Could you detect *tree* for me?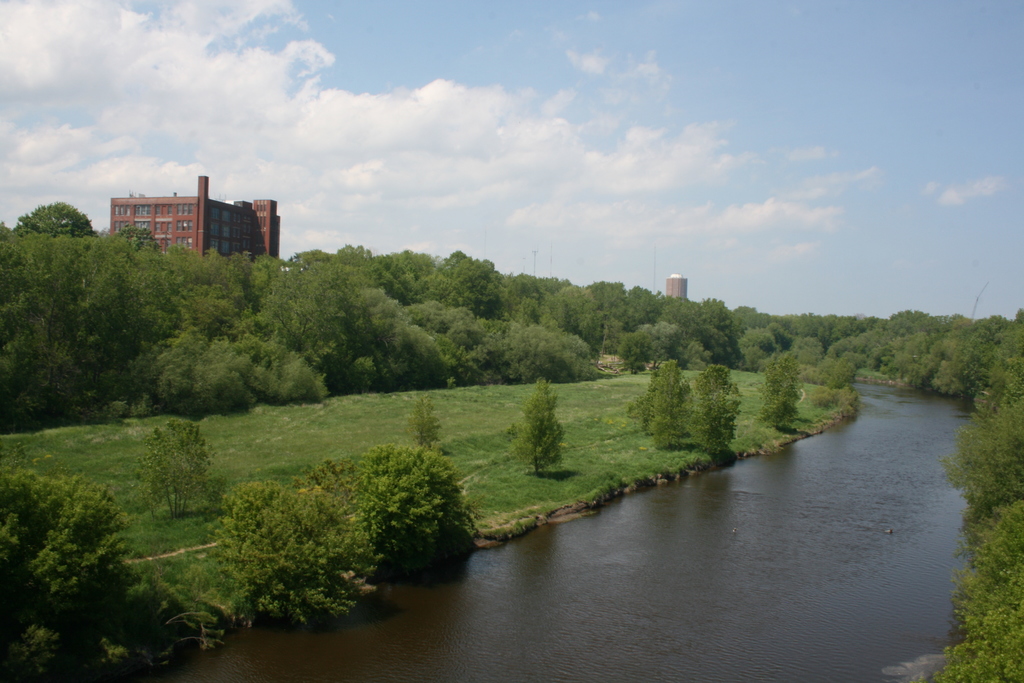
Detection result: [687,325,729,365].
